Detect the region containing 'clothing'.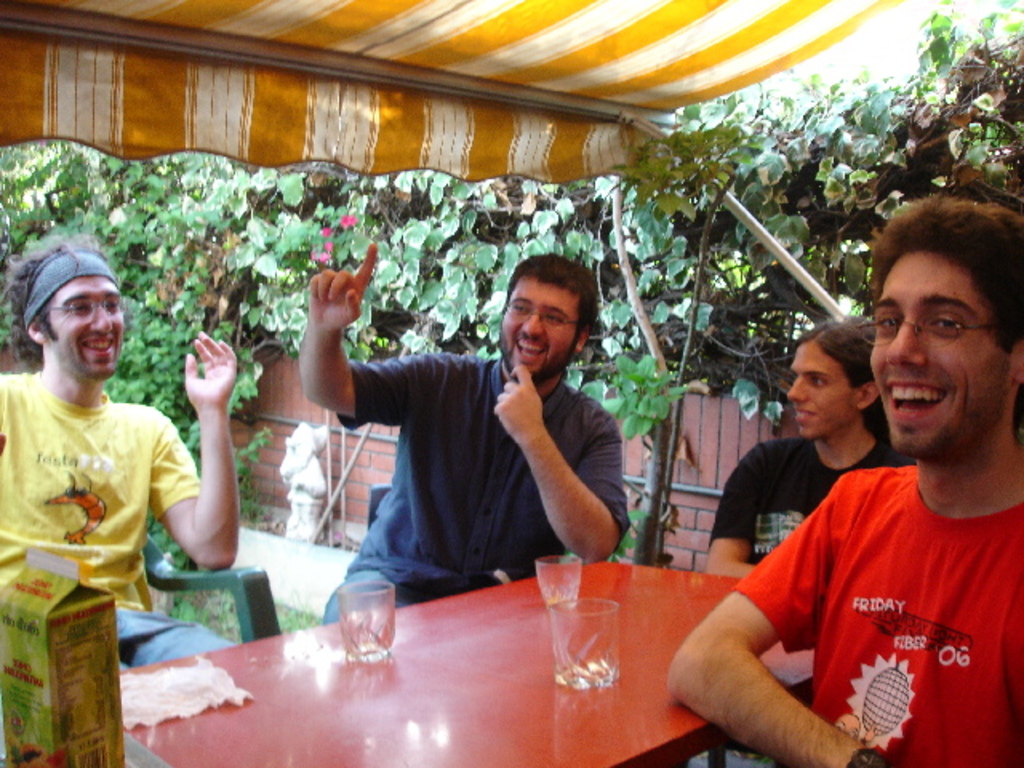
locate(702, 438, 920, 565).
